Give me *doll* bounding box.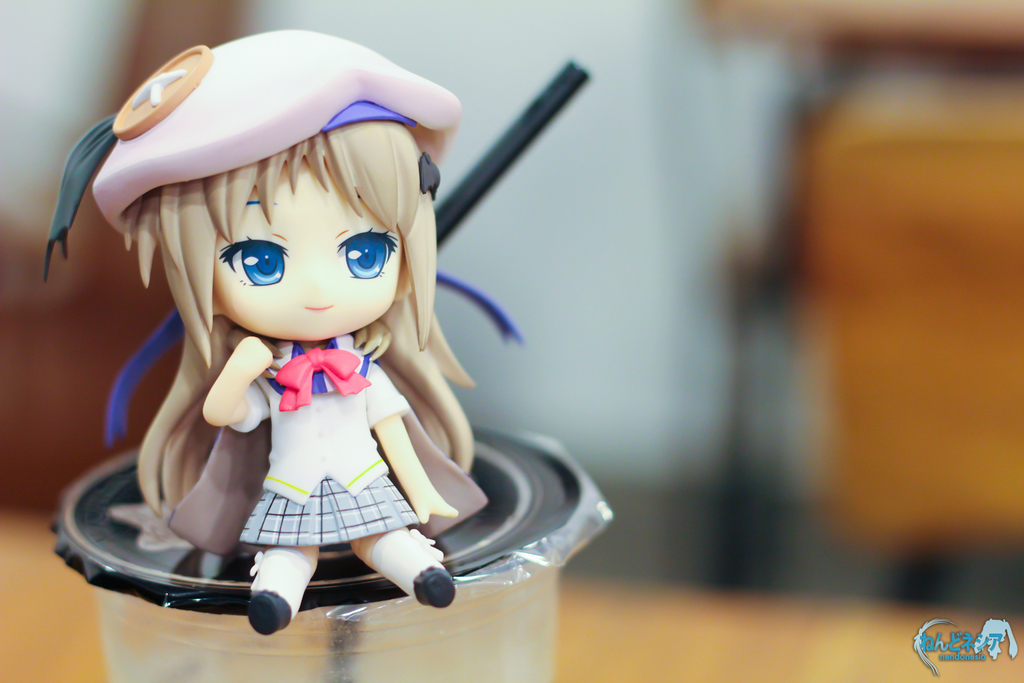
pyautogui.locateOnScreen(38, 50, 537, 632).
